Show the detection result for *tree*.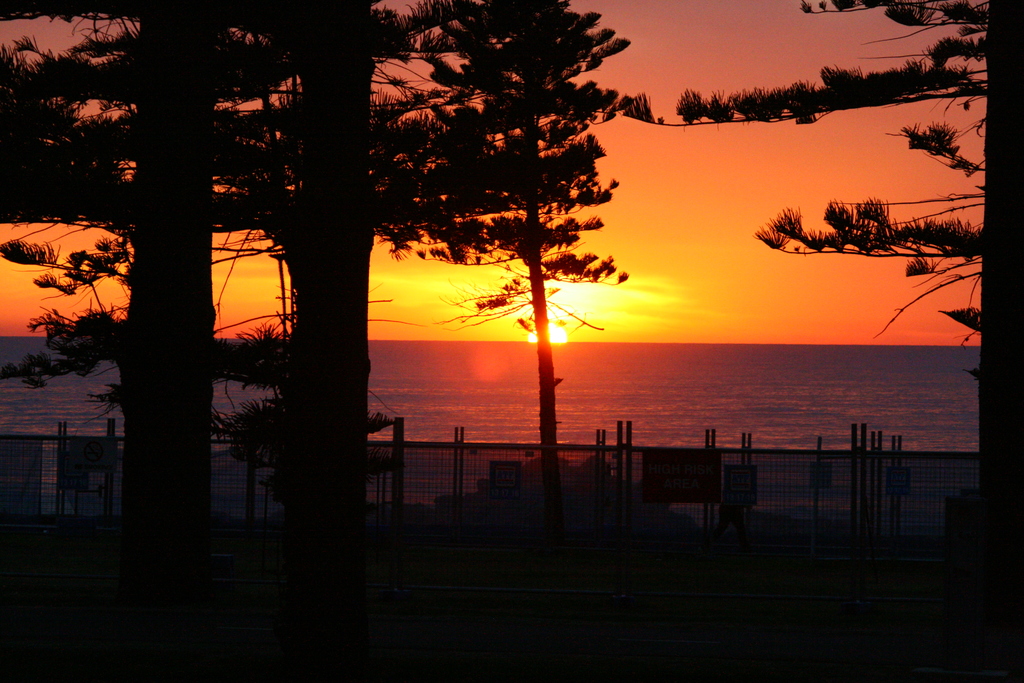
(x1=362, y1=16, x2=651, y2=462).
